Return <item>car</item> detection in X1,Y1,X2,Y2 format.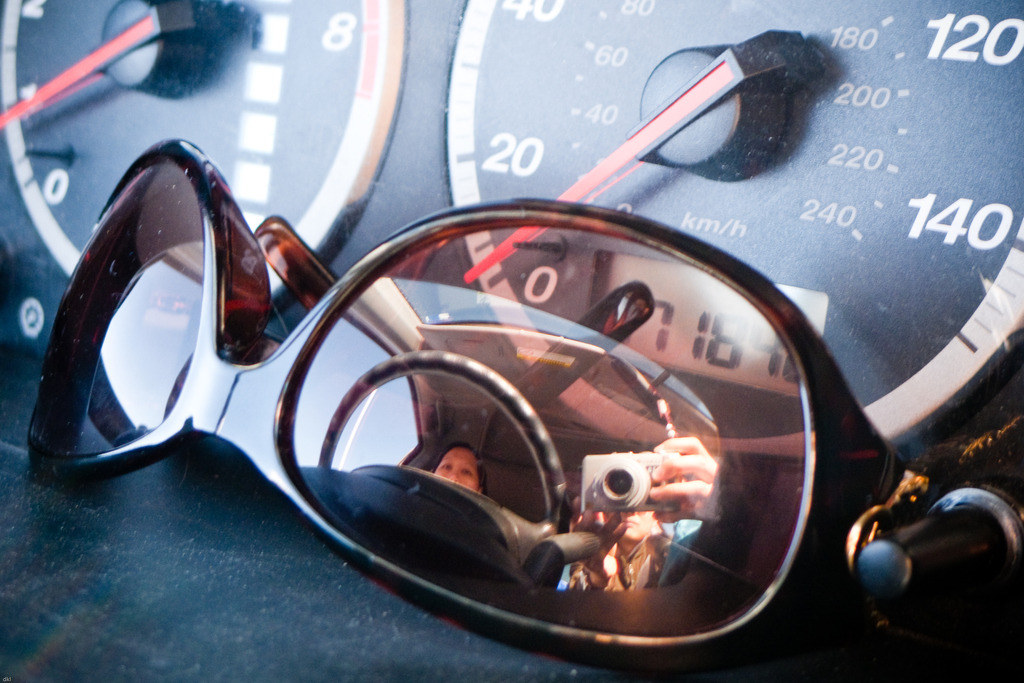
0,0,1023,682.
